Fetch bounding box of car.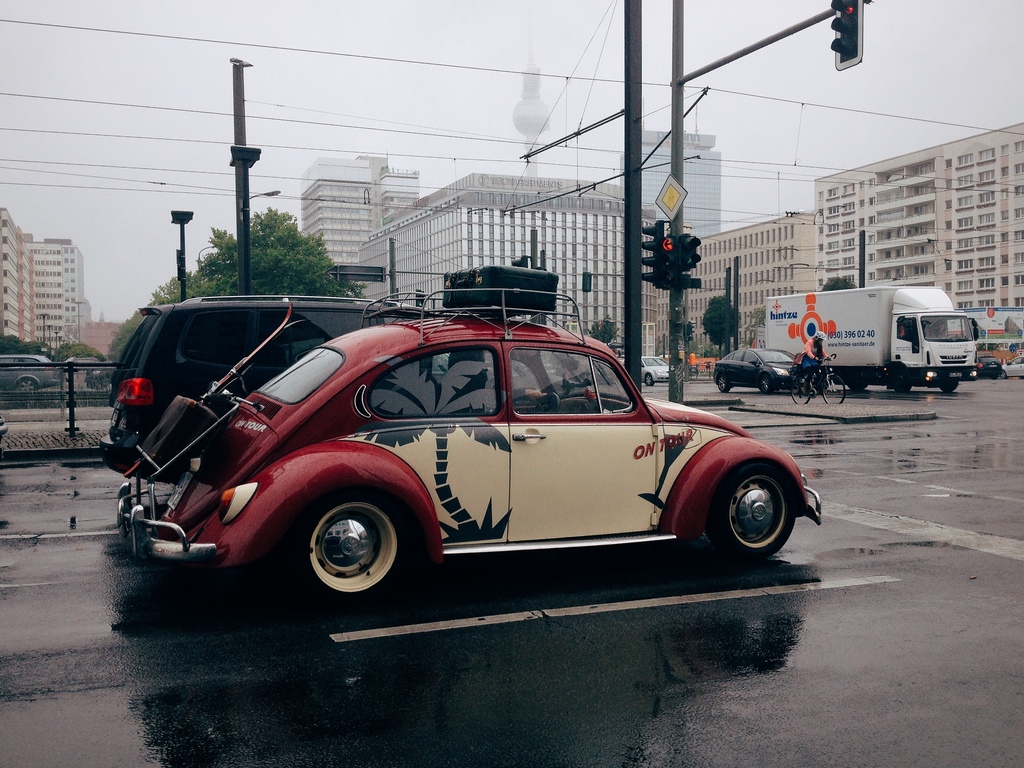
Bbox: box(710, 346, 808, 396).
